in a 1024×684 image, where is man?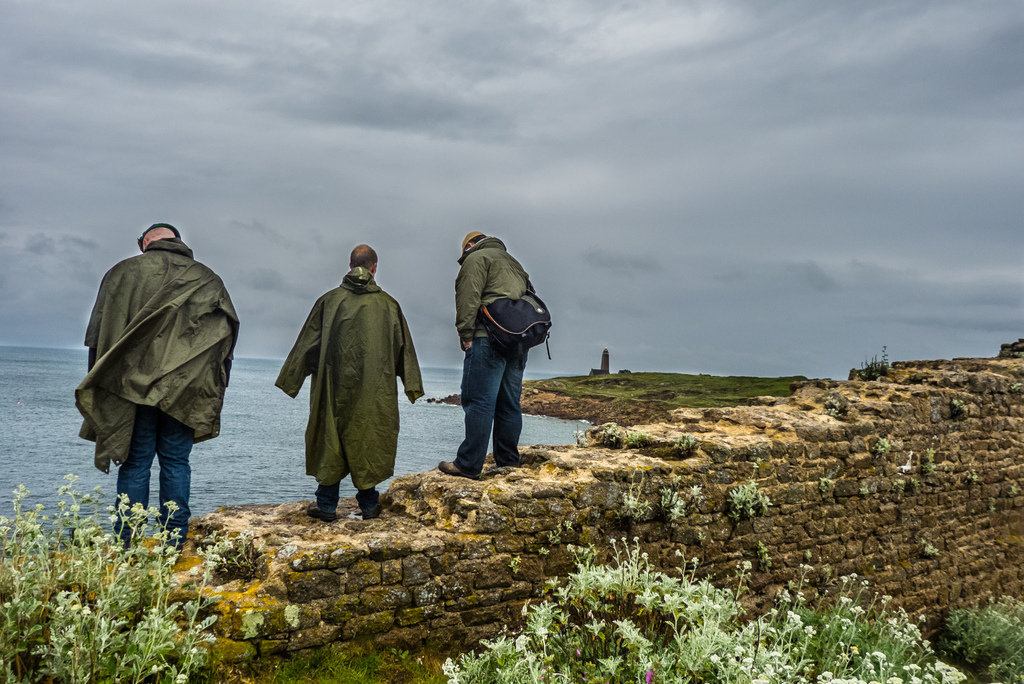
bbox=[84, 217, 237, 562].
